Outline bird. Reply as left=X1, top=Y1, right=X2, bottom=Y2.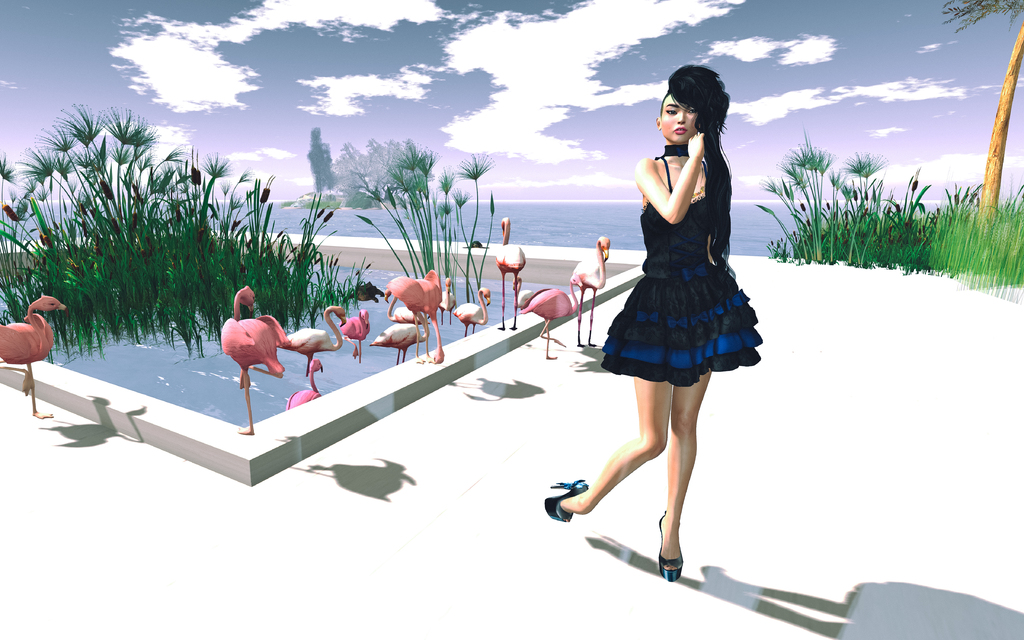
left=0, top=294, right=68, bottom=420.
